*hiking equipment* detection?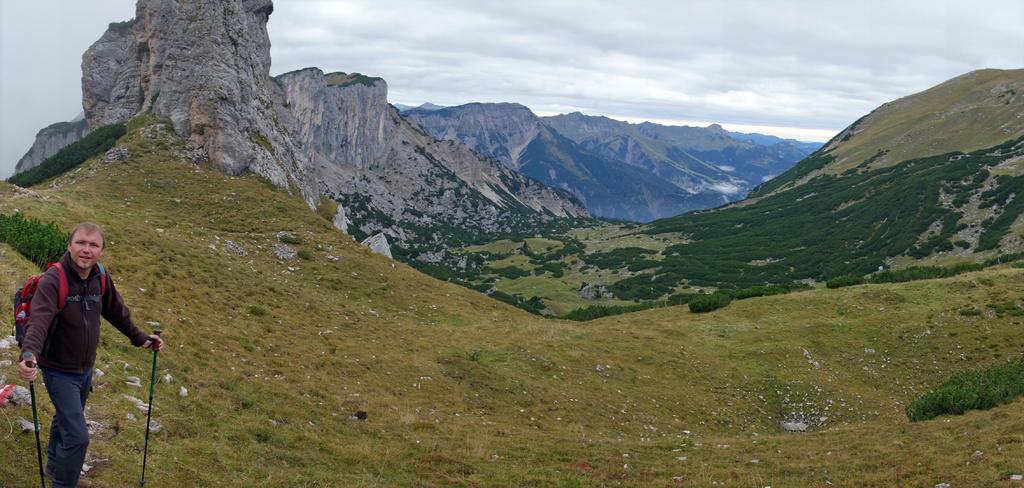
[6, 263, 112, 354]
